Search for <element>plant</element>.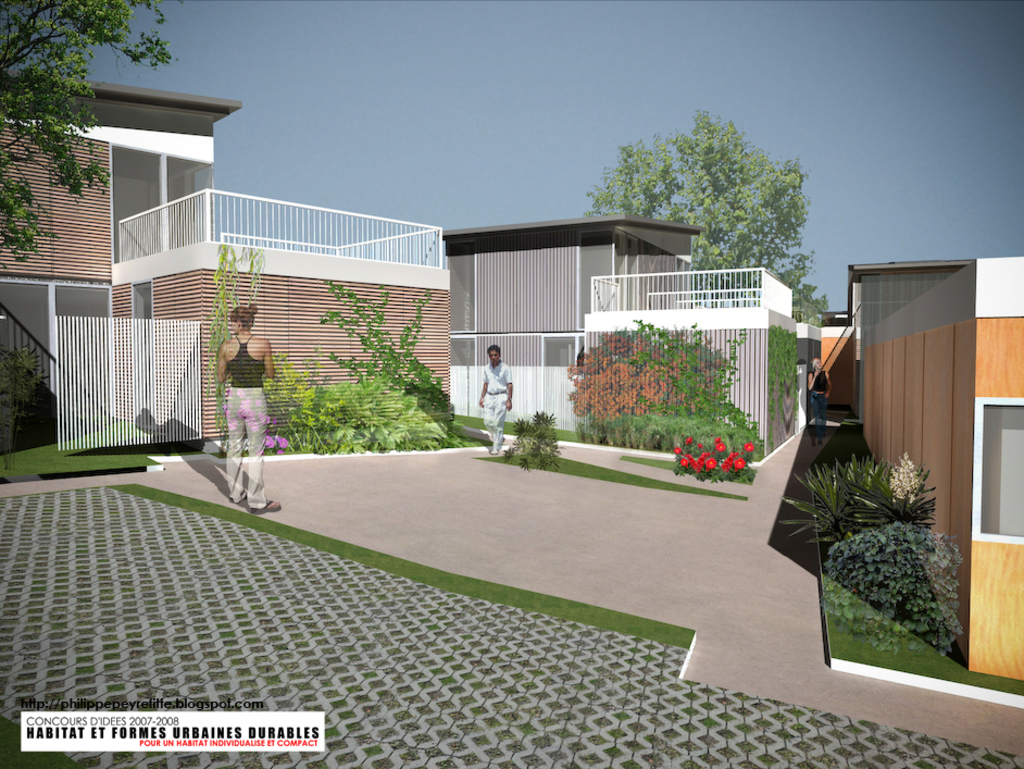
Found at <bbox>833, 526, 1017, 697</bbox>.
